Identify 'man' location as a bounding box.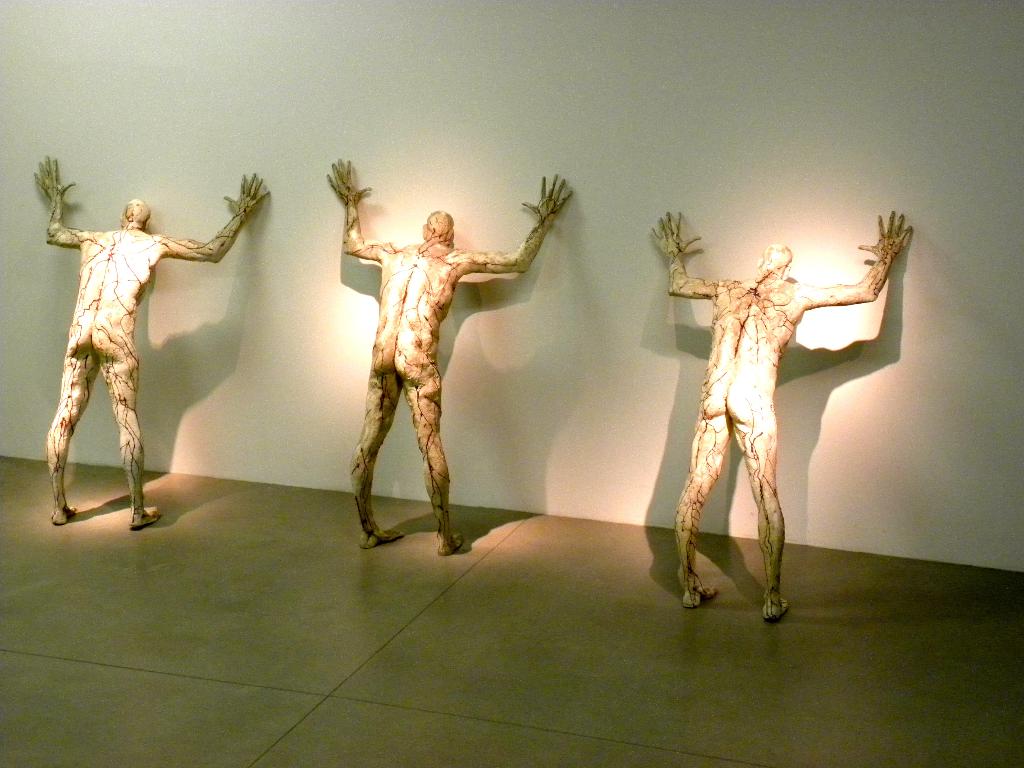
(left=650, top=205, right=915, bottom=626).
